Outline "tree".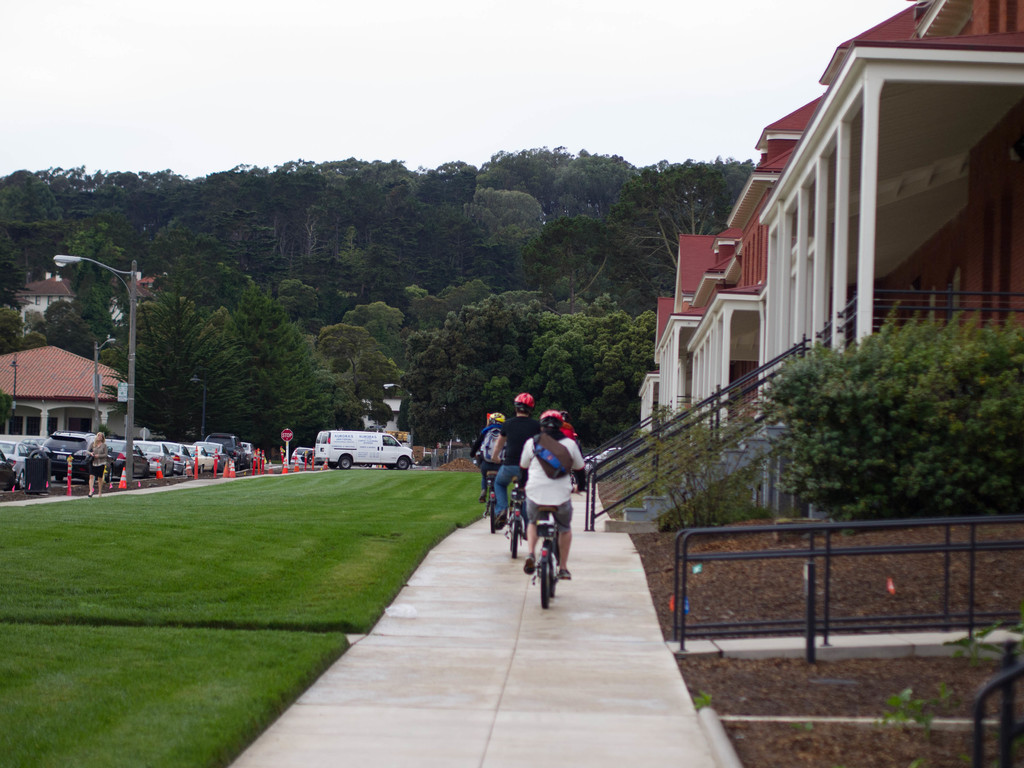
Outline: detection(474, 142, 600, 203).
